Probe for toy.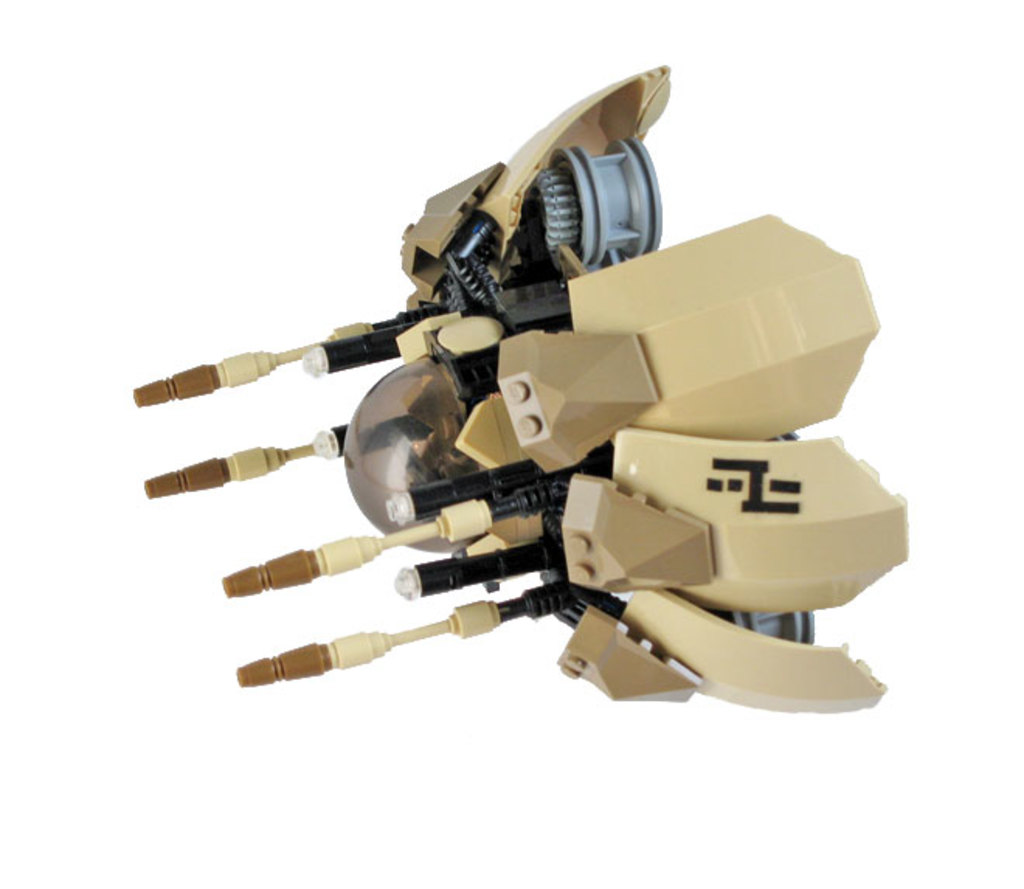
Probe result: locate(116, 48, 923, 718).
